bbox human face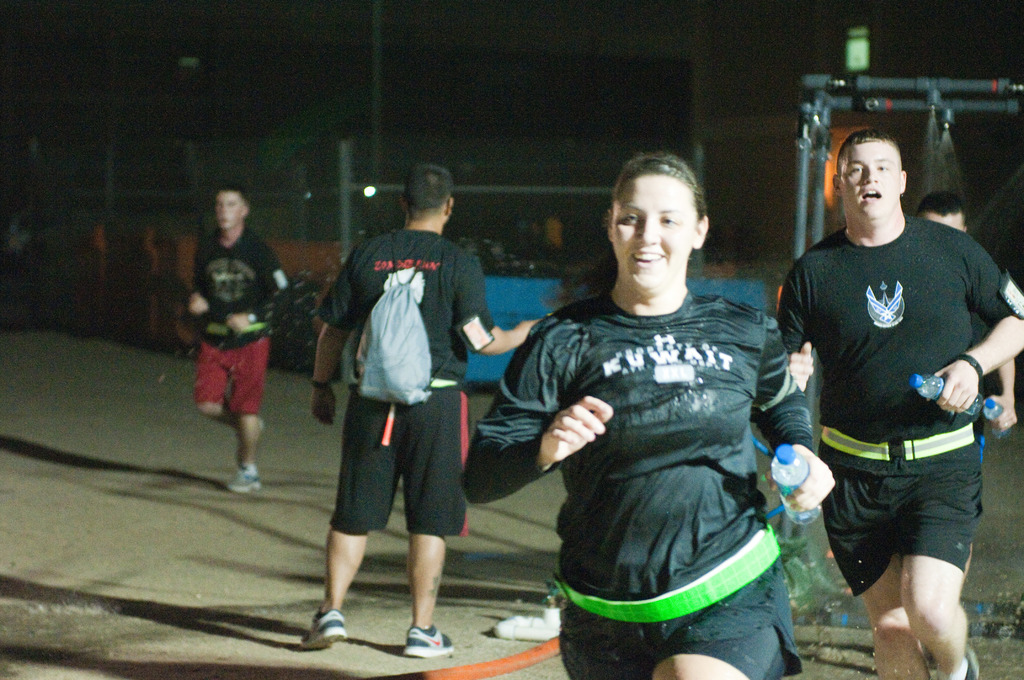
x1=218, y1=188, x2=246, y2=226
